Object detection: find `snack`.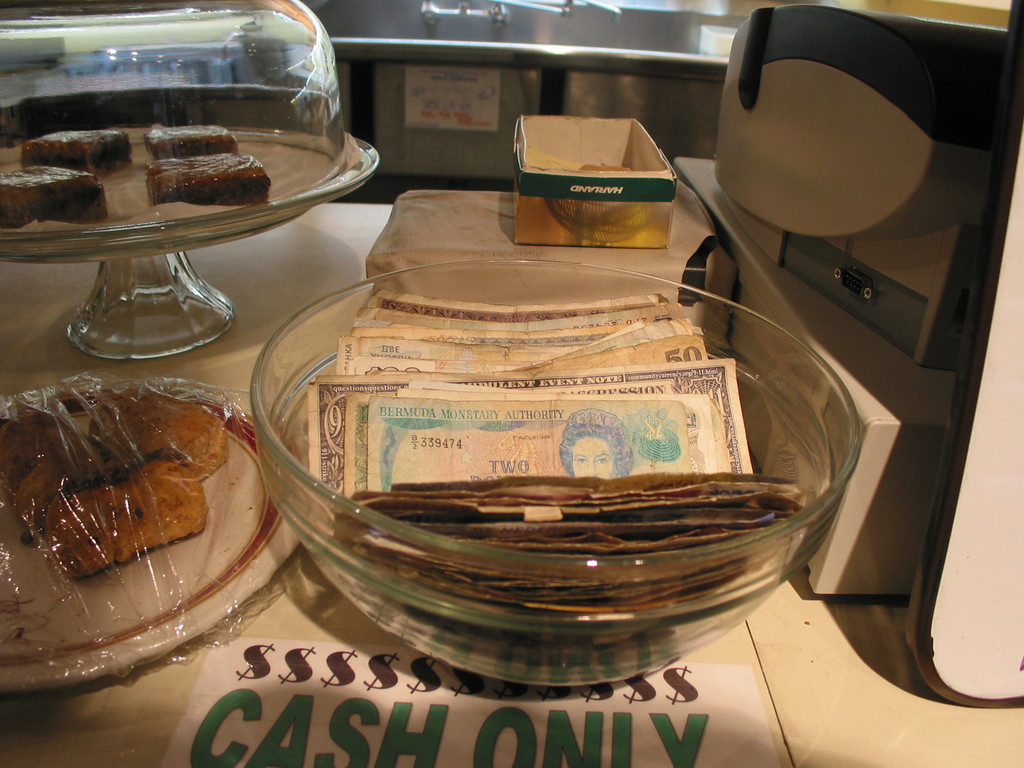
145:119:239:145.
